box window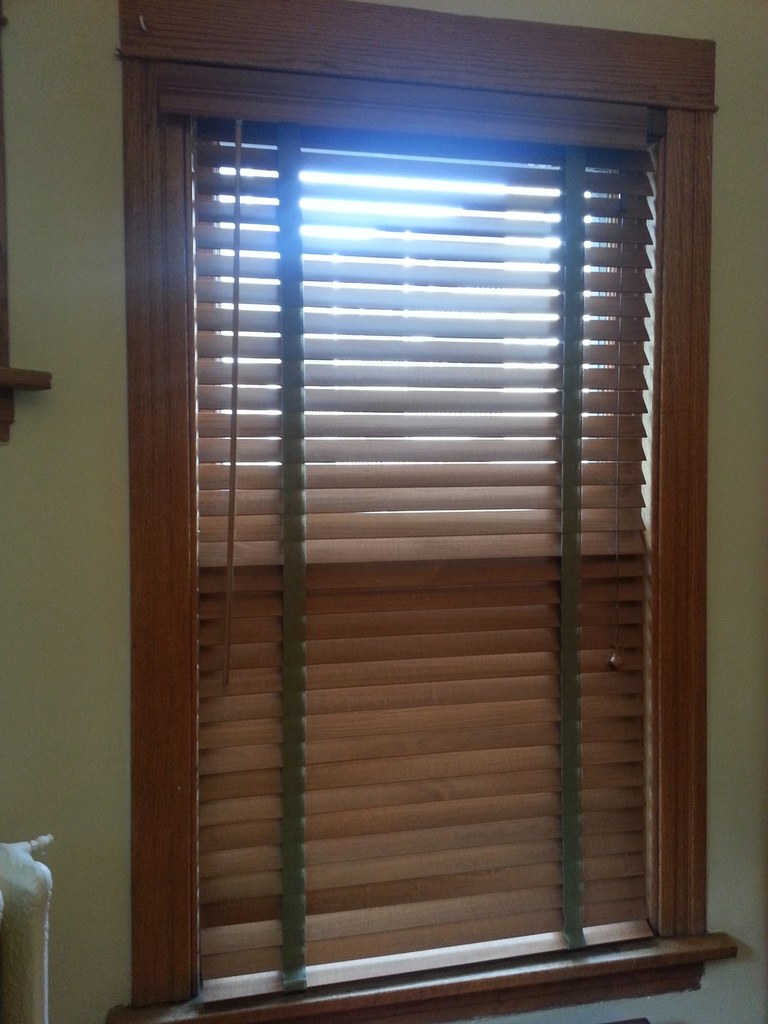
(x1=81, y1=0, x2=731, y2=917)
